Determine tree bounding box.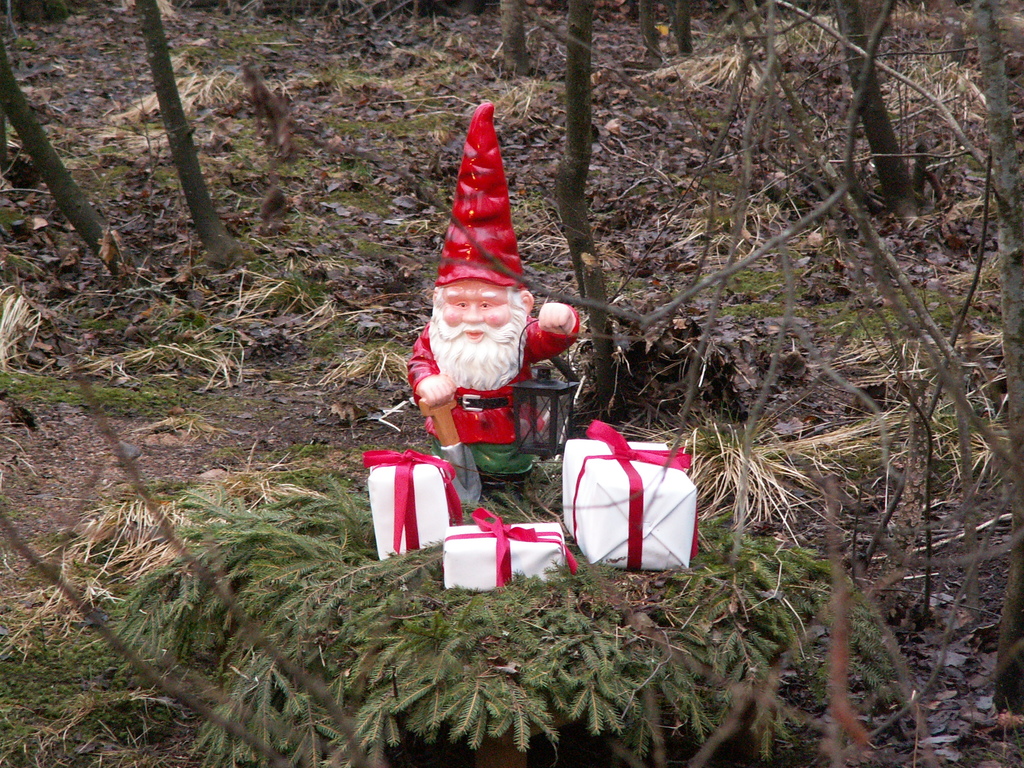
Determined: {"x1": 829, "y1": 0, "x2": 928, "y2": 223}.
